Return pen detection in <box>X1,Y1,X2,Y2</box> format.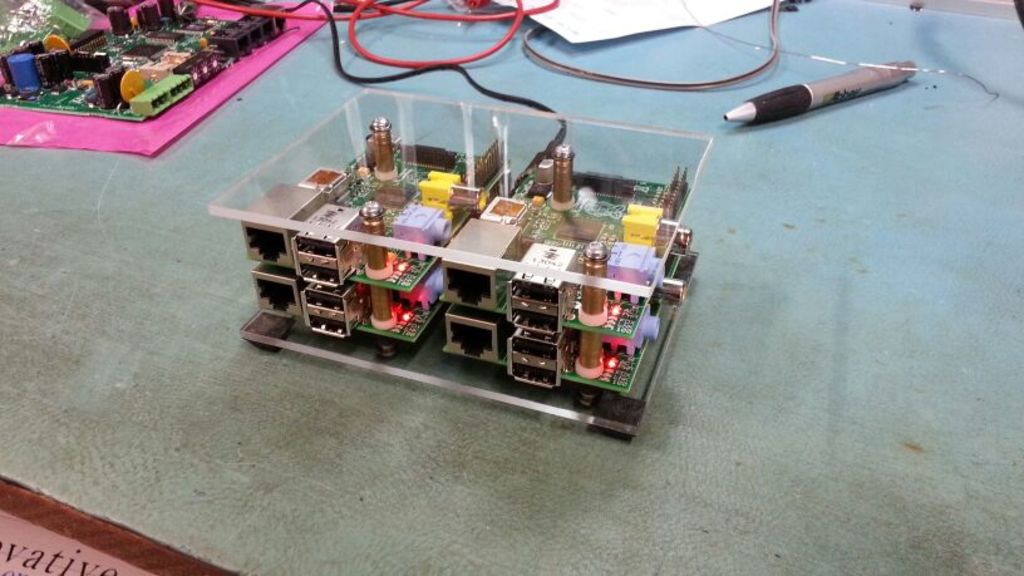
<box>720,54,922,131</box>.
